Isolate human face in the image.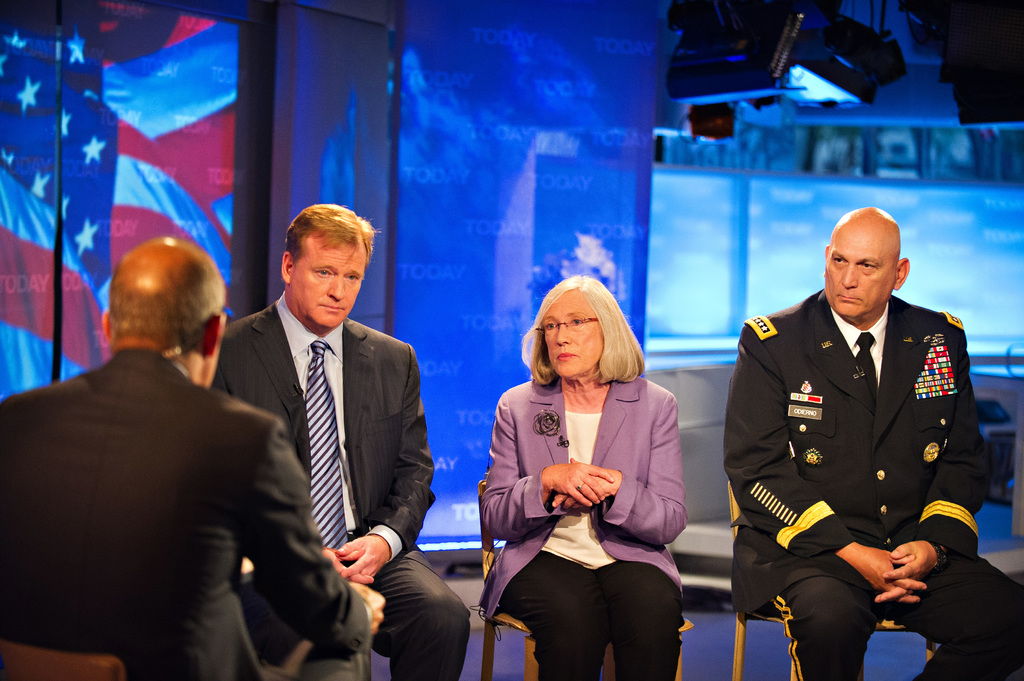
Isolated region: (539,291,602,383).
